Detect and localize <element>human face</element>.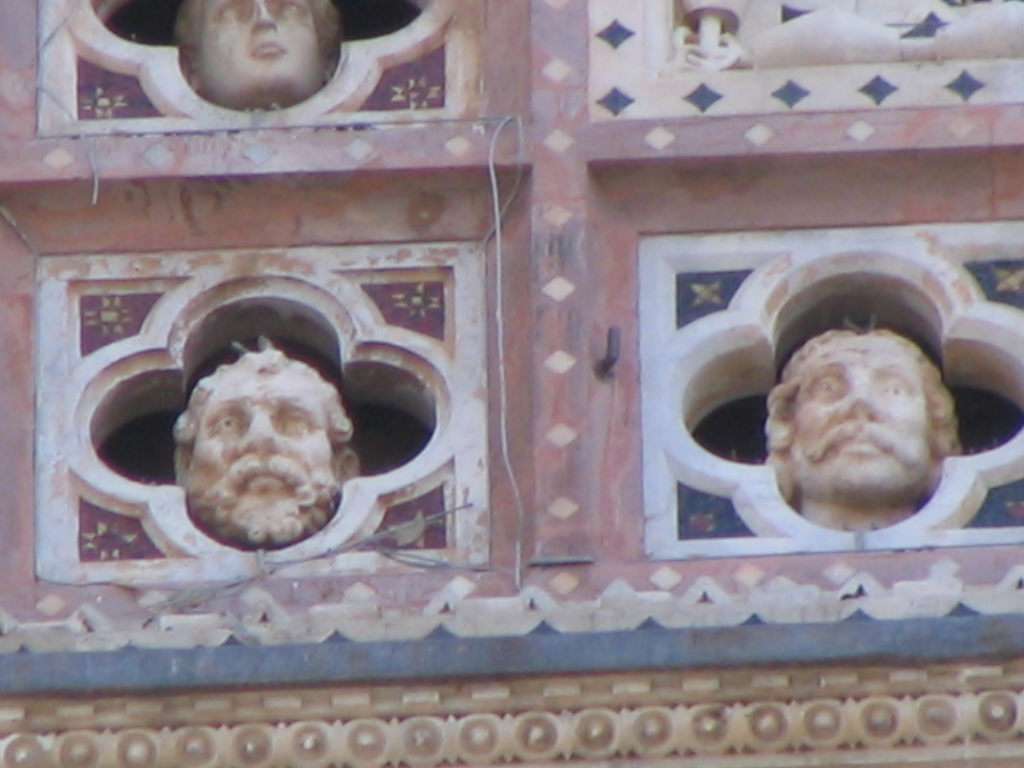
Localized at 191, 0, 322, 89.
